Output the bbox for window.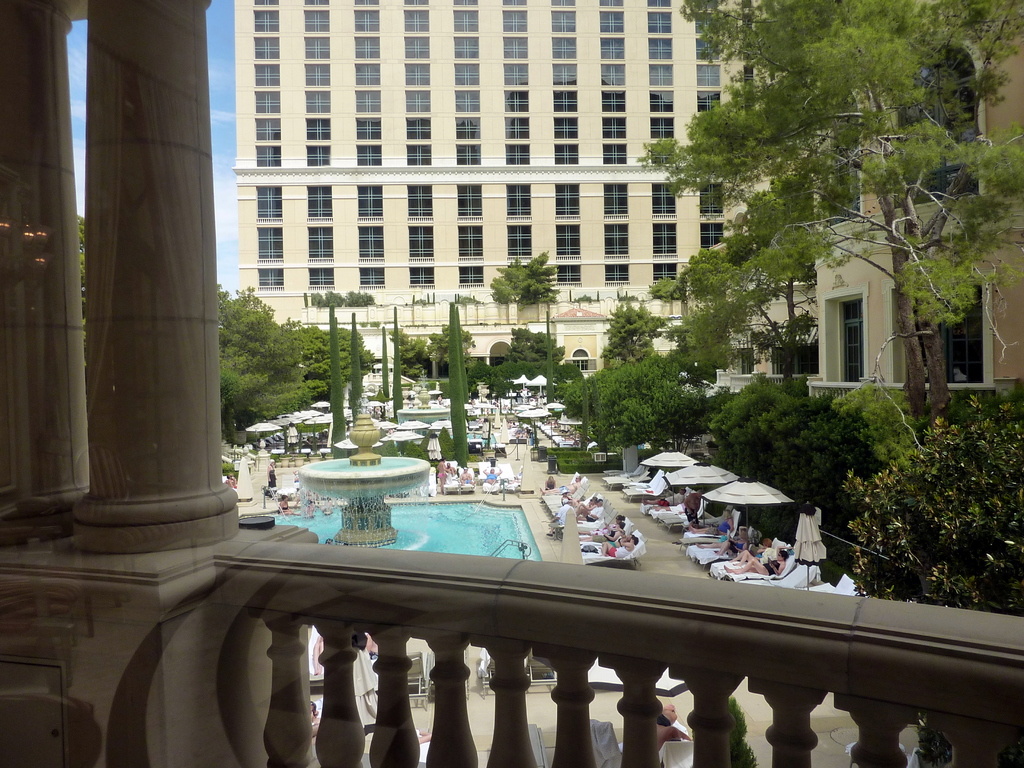
602, 113, 627, 136.
